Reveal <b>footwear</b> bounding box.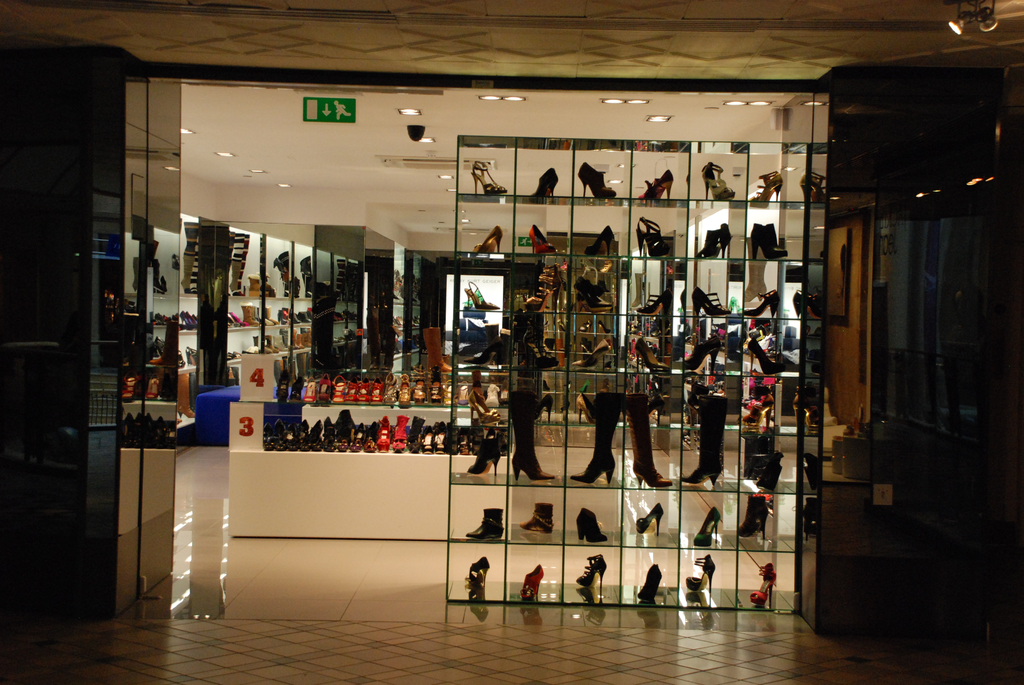
Revealed: detection(377, 413, 391, 452).
